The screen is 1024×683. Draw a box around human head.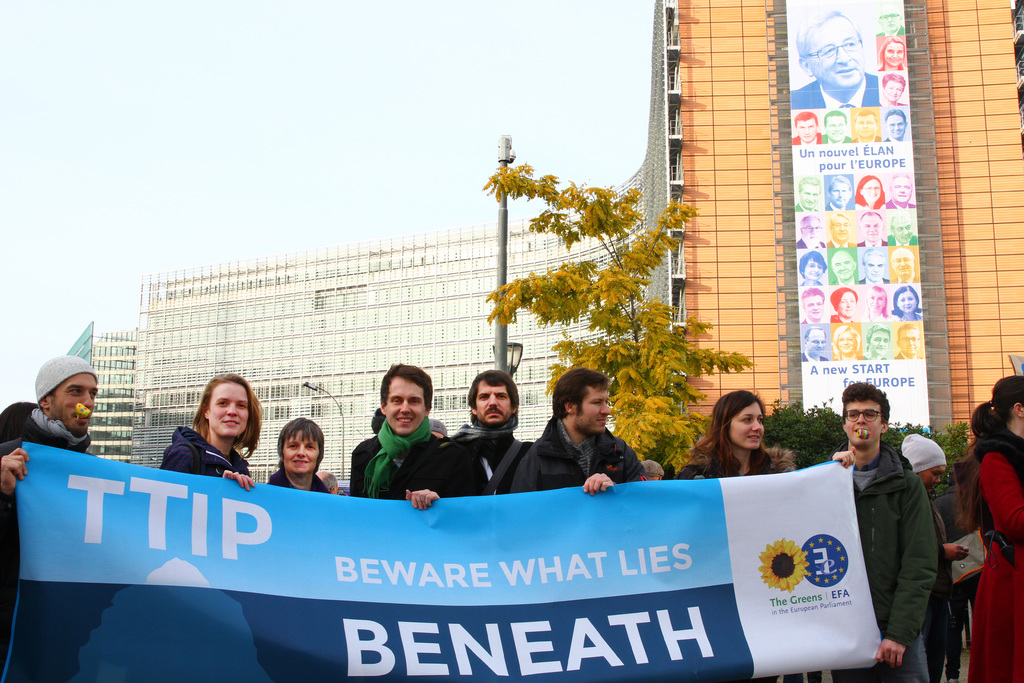
[left=856, top=176, right=883, bottom=205].
